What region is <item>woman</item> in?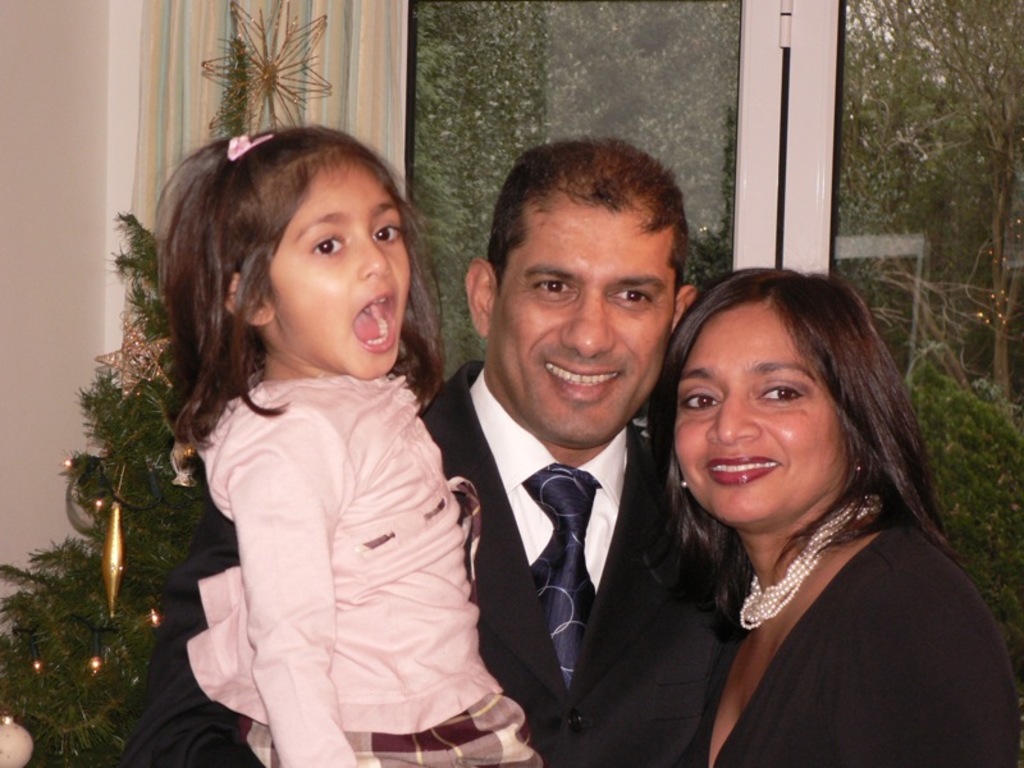
650:273:1016:767.
